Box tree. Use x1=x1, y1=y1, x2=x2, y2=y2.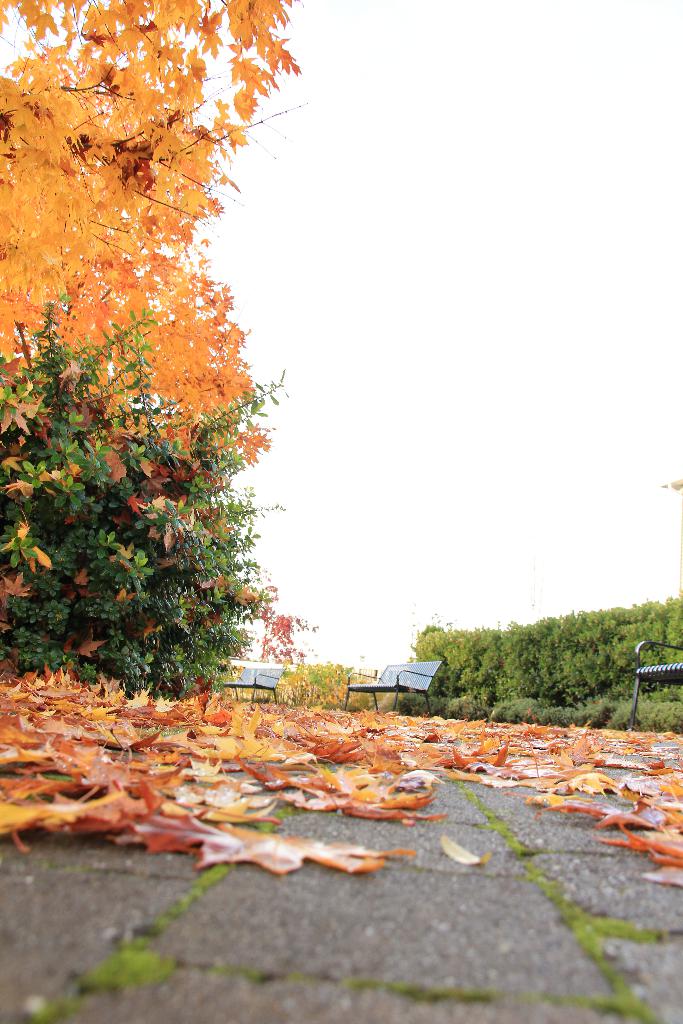
x1=413, y1=600, x2=682, y2=730.
